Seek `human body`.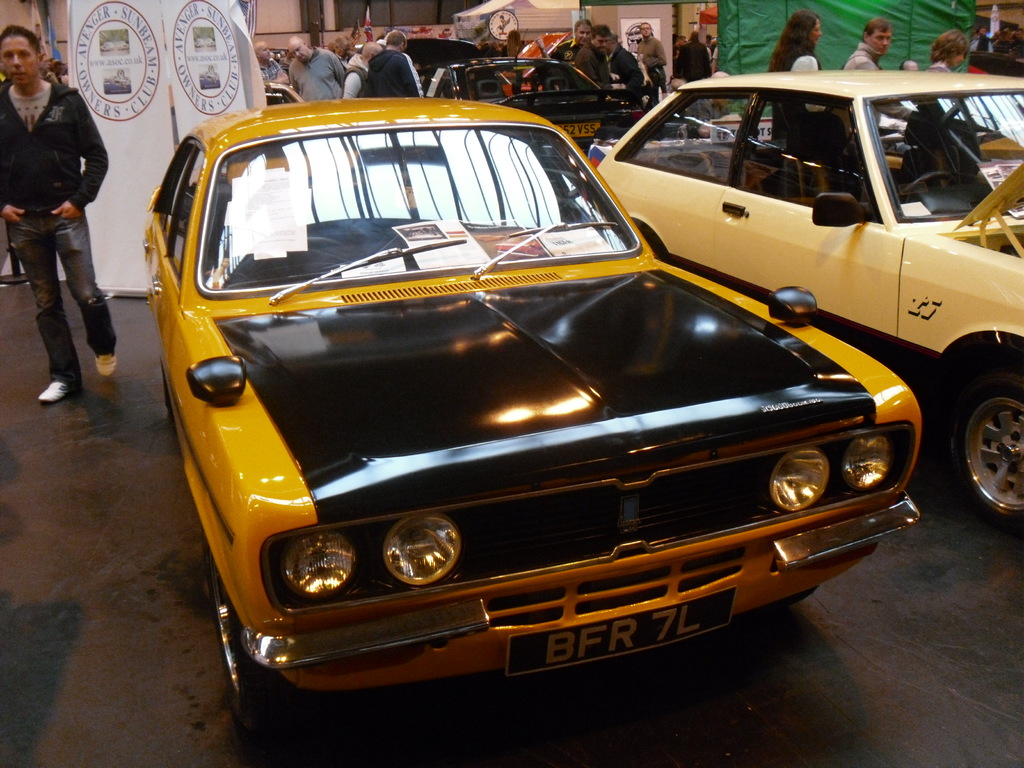
{"left": 341, "top": 42, "right": 382, "bottom": 92}.
